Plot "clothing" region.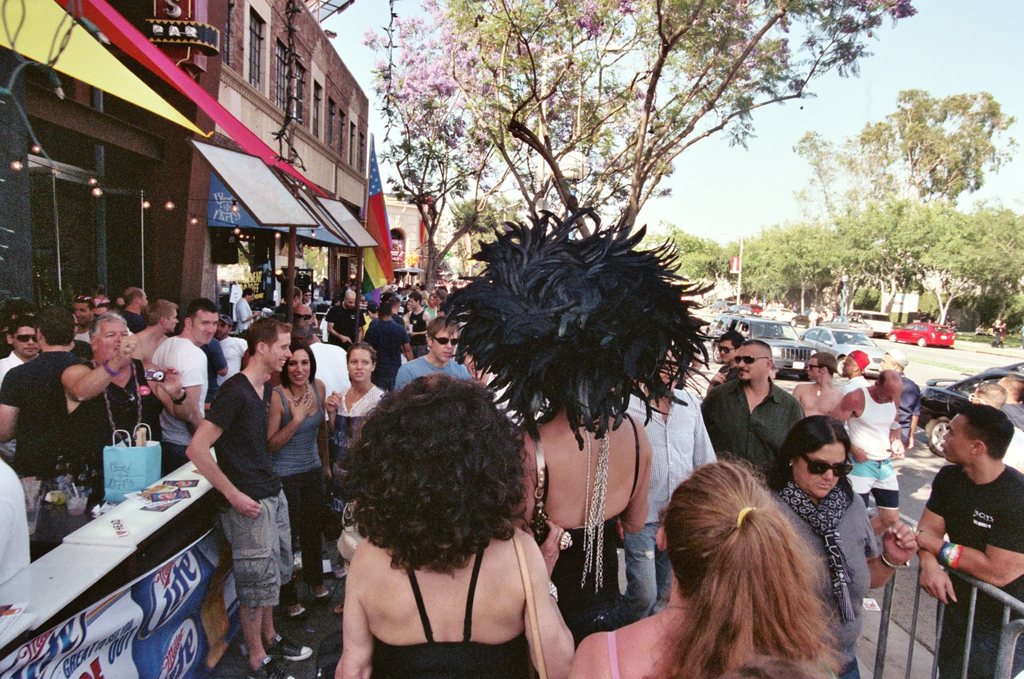
Plotted at rect(319, 297, 362, 342).
